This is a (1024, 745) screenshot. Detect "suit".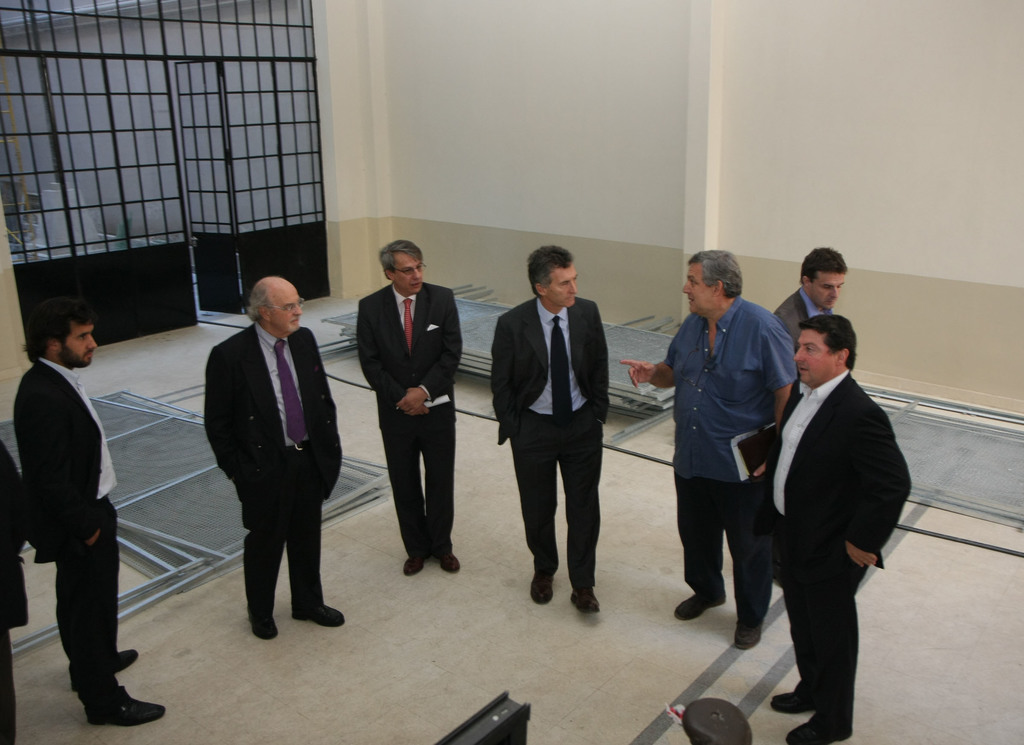
<bbox>11, 356, 125, 718</bbox>.
